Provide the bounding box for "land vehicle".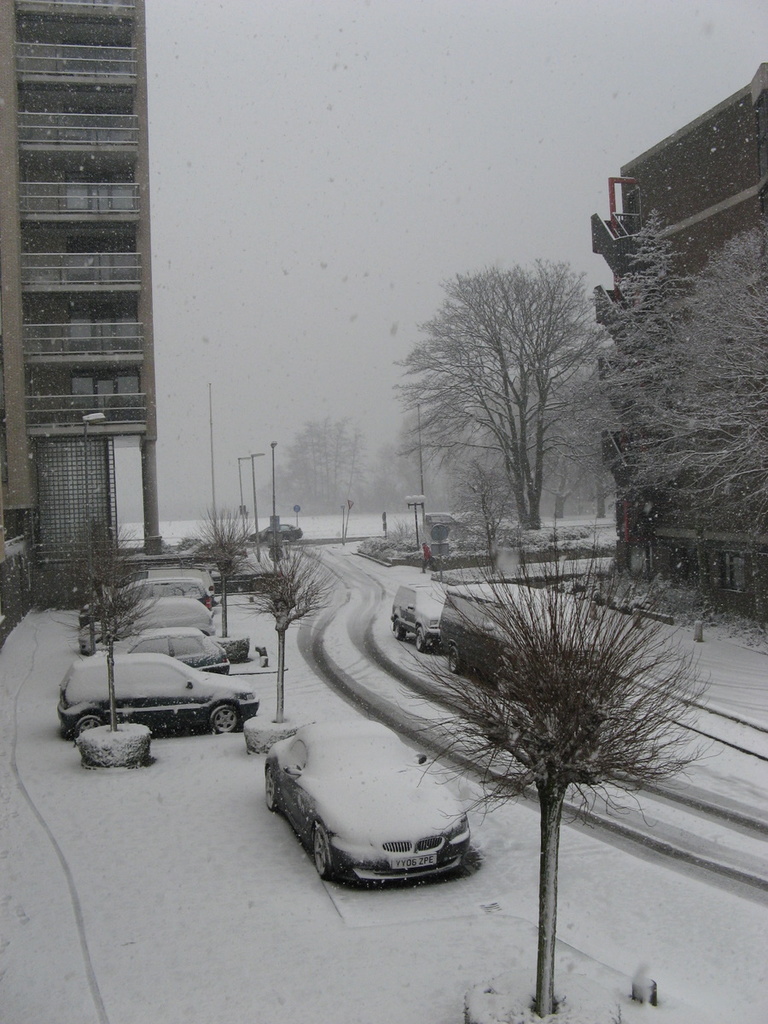
(left=78, top=579, right=217, bottom=625).
